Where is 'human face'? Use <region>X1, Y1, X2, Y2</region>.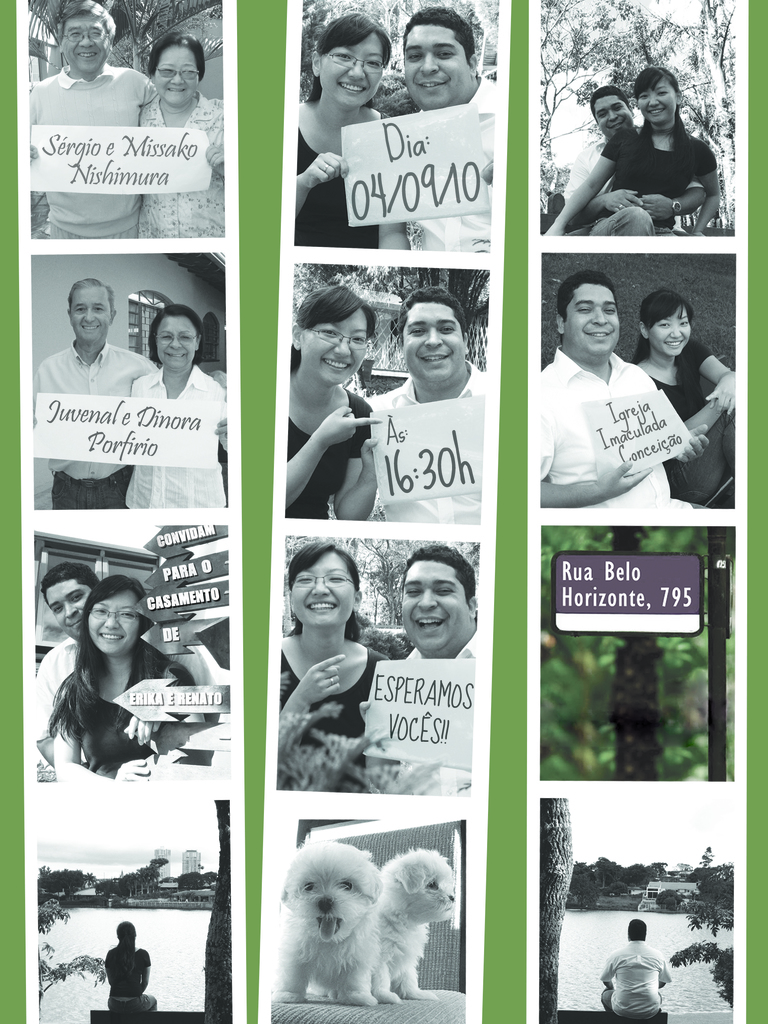
<region>152, 316, 202, 370</region>.
